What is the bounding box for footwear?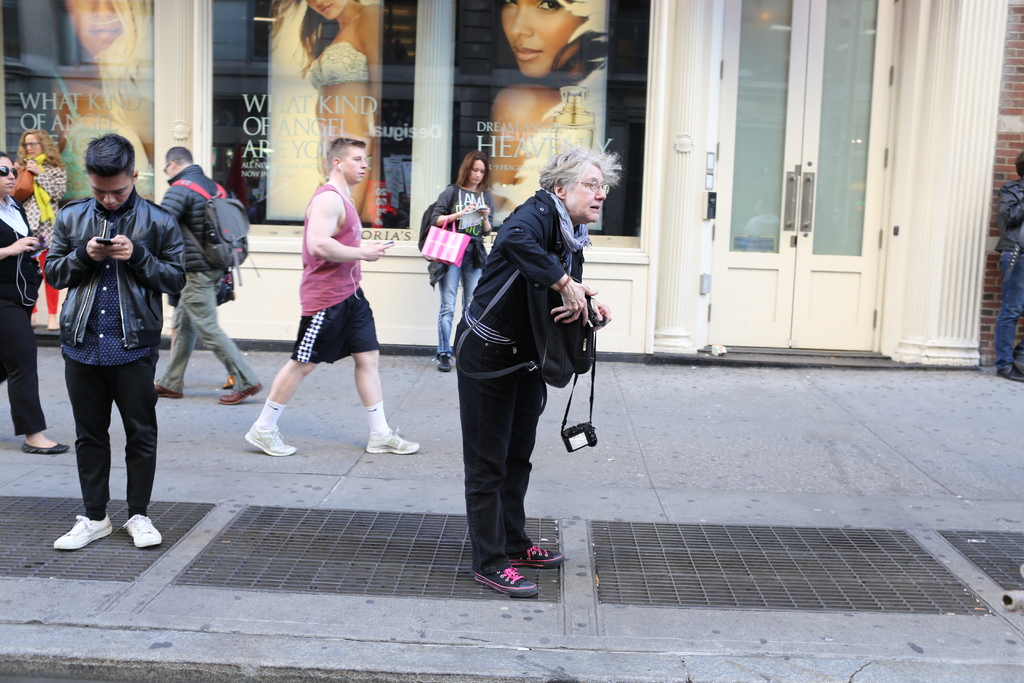
367:425:421:452.
